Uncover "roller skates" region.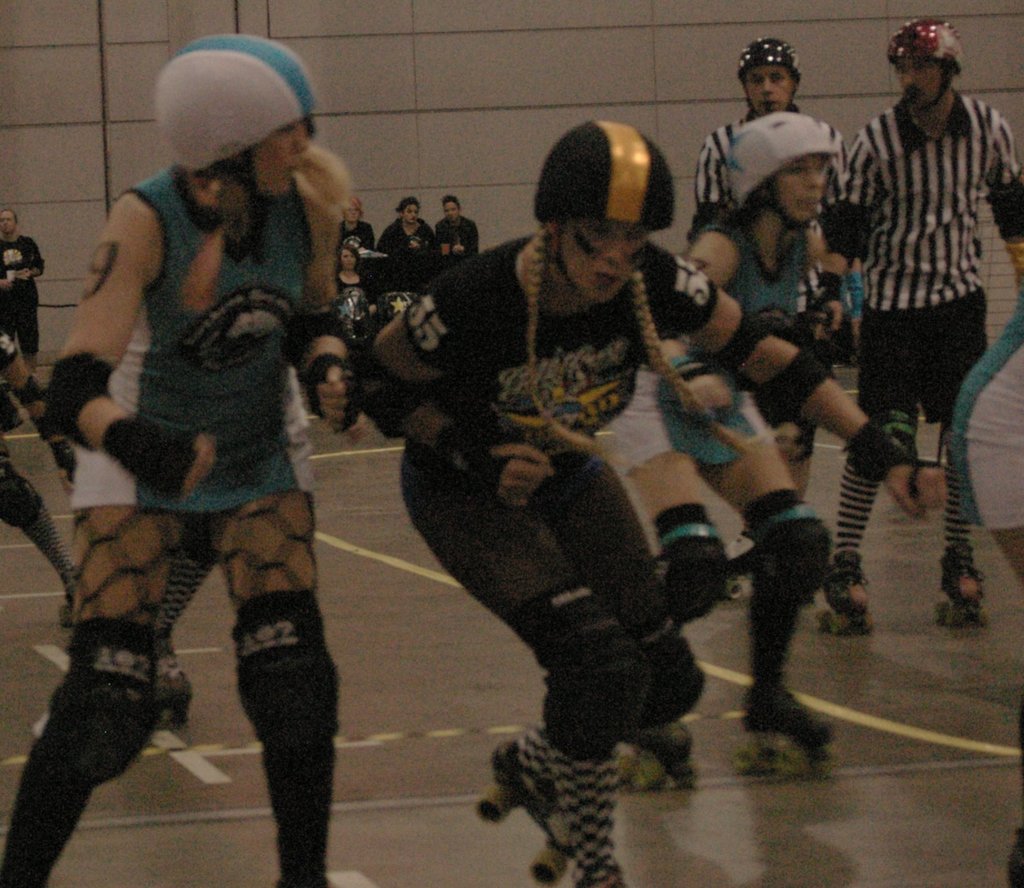
Uncovered: region(471, 722, 574, 885).
